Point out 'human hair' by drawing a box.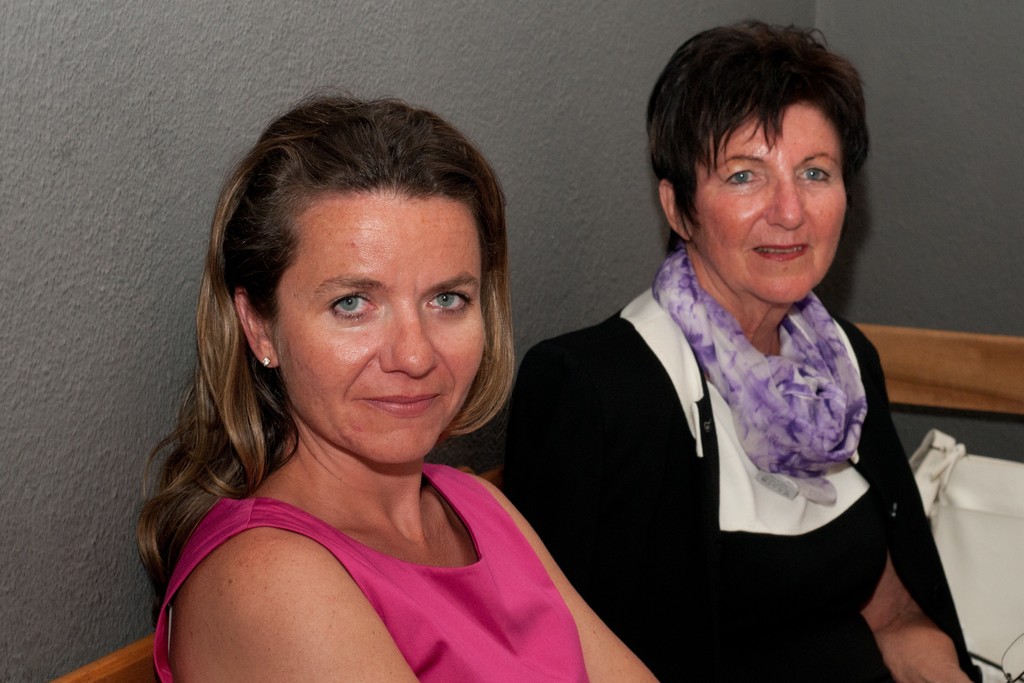
(x1=644, y1=17, x2=872, y2=261).
